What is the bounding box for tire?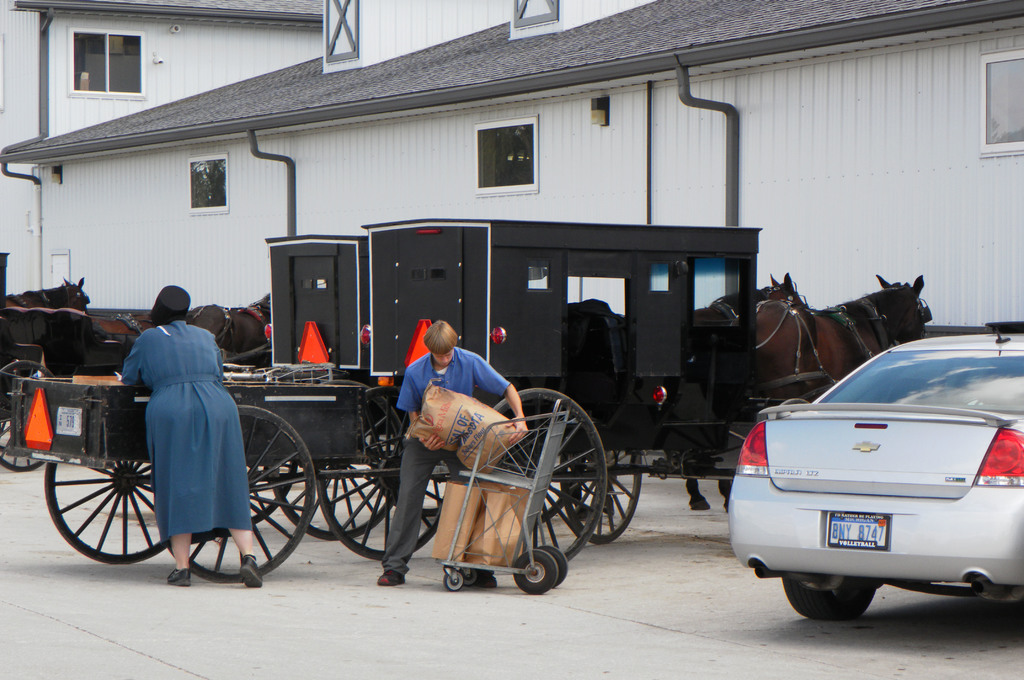
Rect(513, 549, 558, 594).
